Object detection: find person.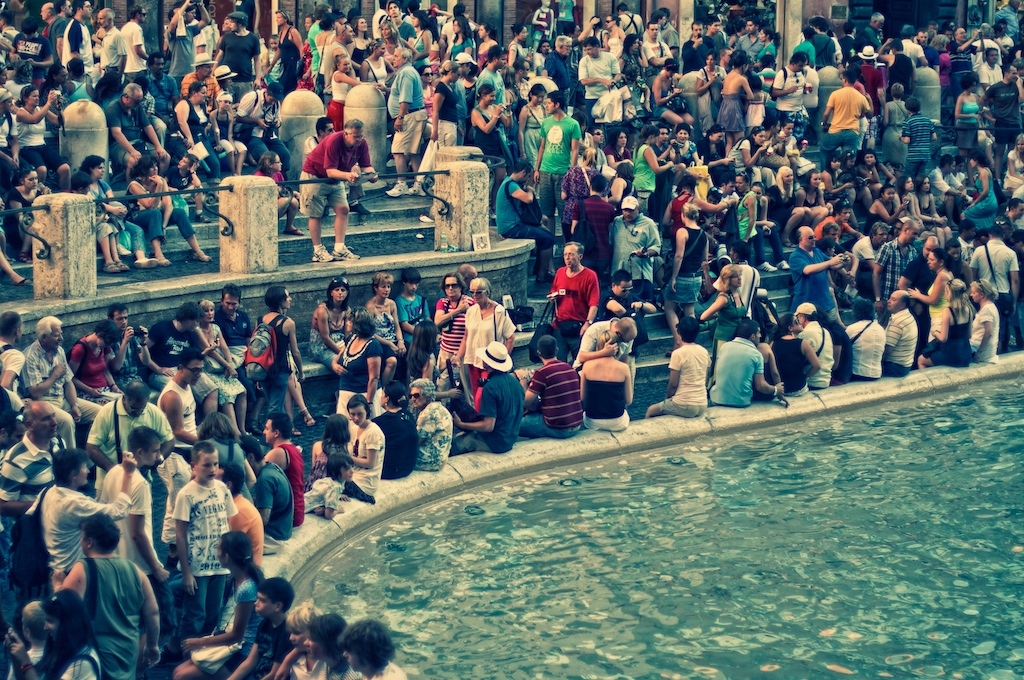
detection(448, 16, 474, 66).
